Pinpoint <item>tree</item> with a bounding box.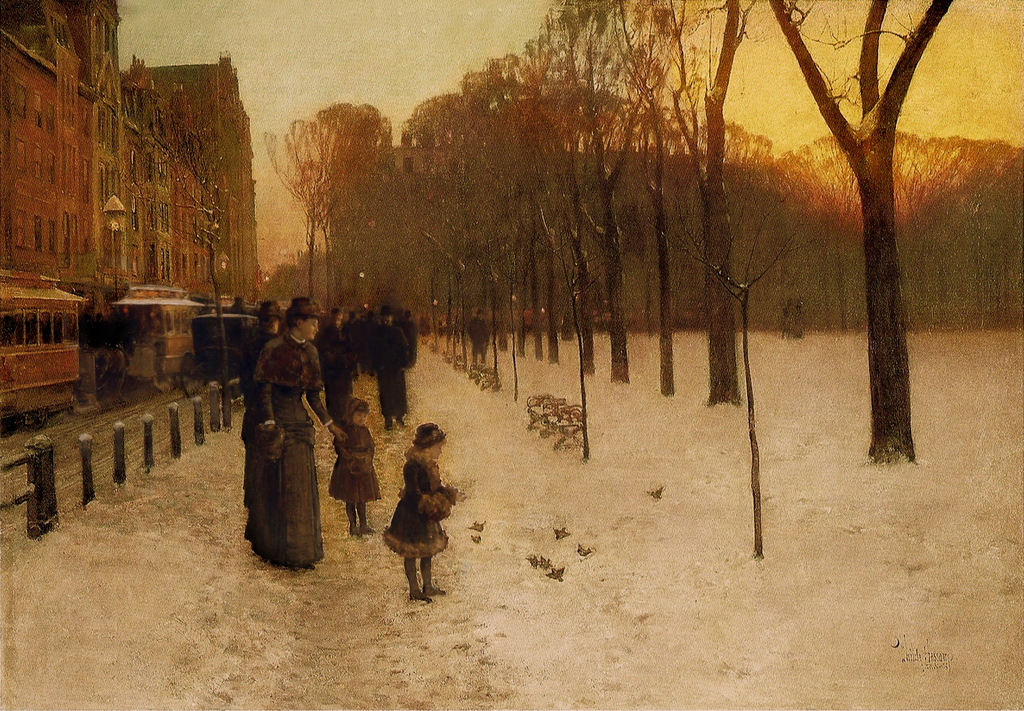
[511, 0, 632, 382].
